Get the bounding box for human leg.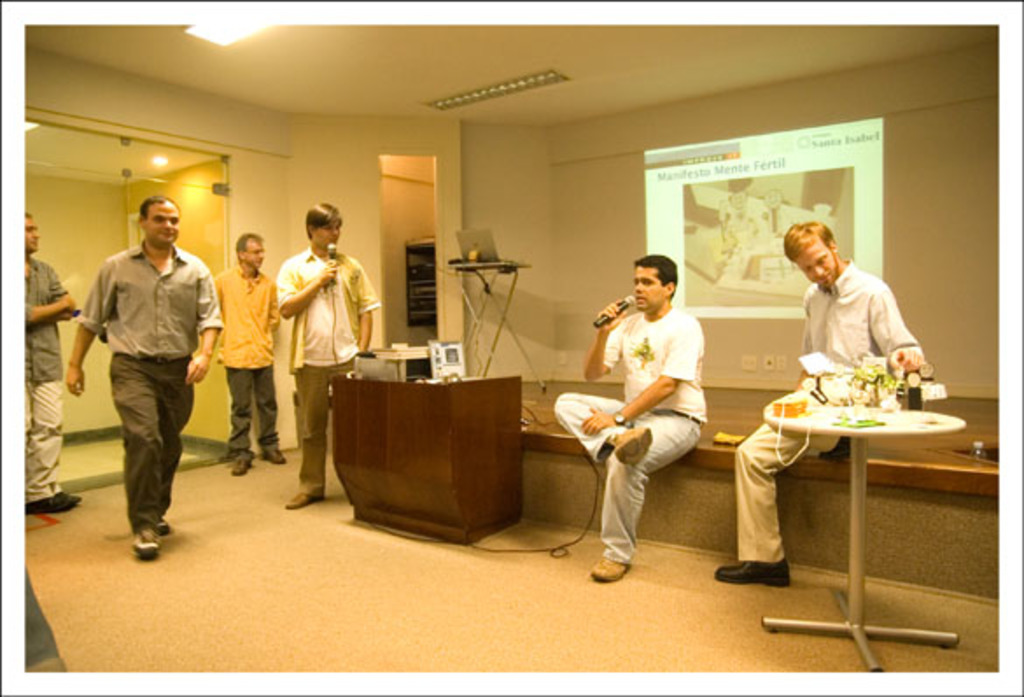
select_region(553, 392, 663, 462).
